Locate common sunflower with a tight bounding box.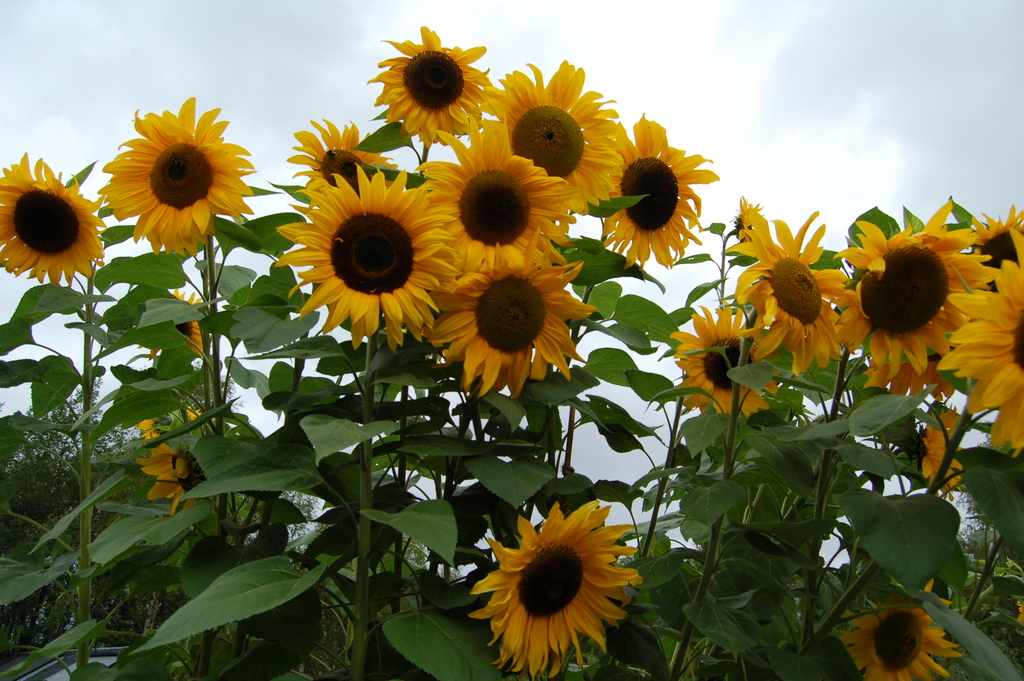
[4,157,89,295].
